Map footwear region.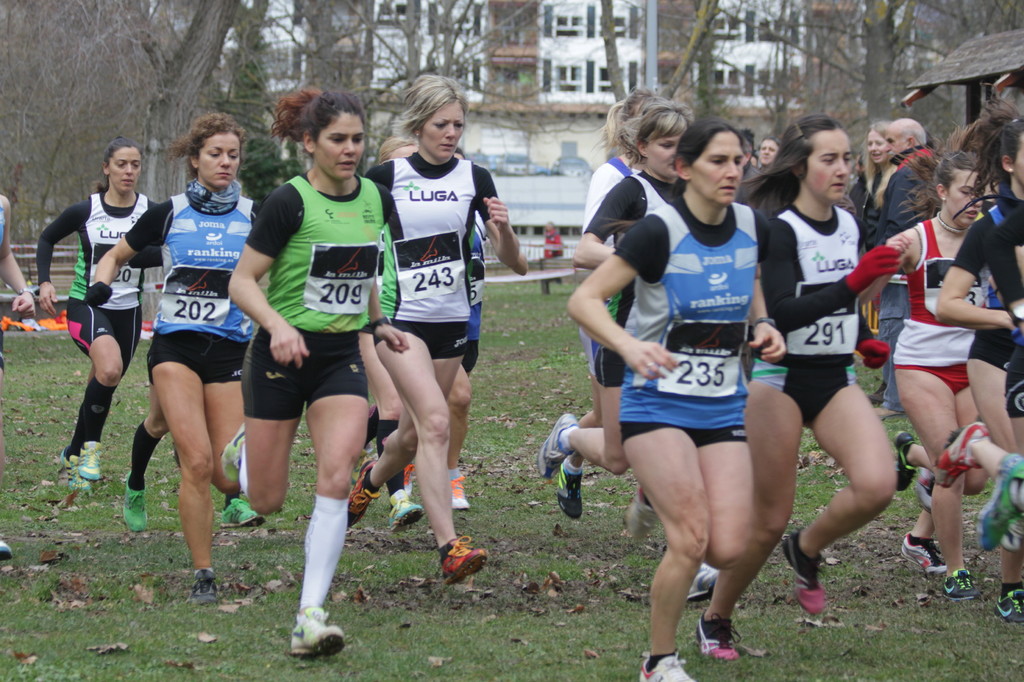
Mapped to 637, 650, 695, 681.
